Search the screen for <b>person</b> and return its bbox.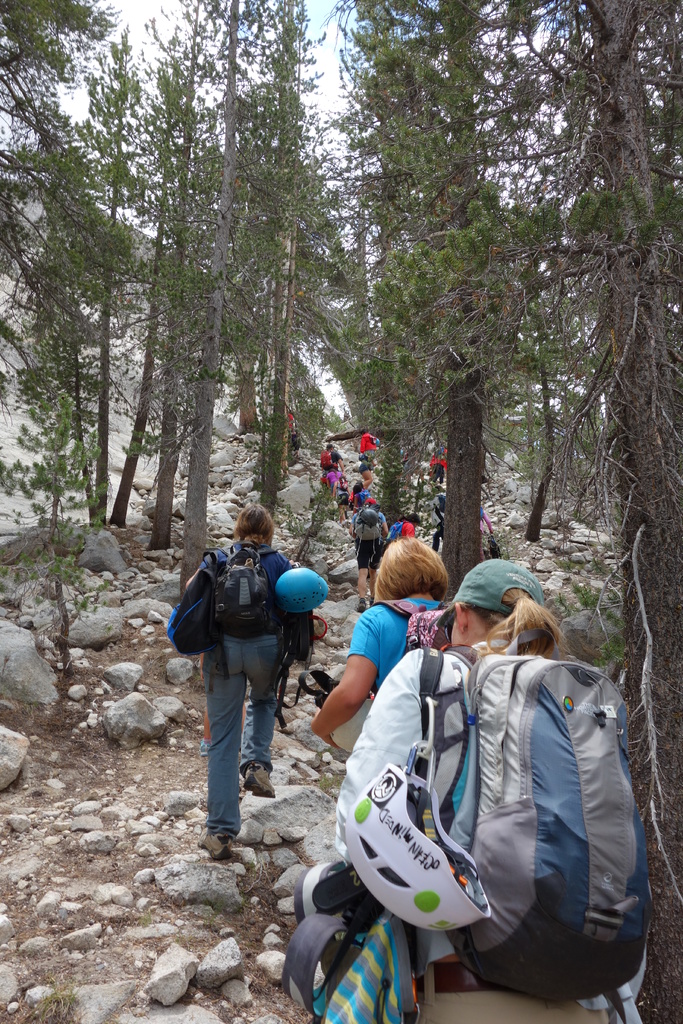
Found: rect(311, 529, 455, 750).
